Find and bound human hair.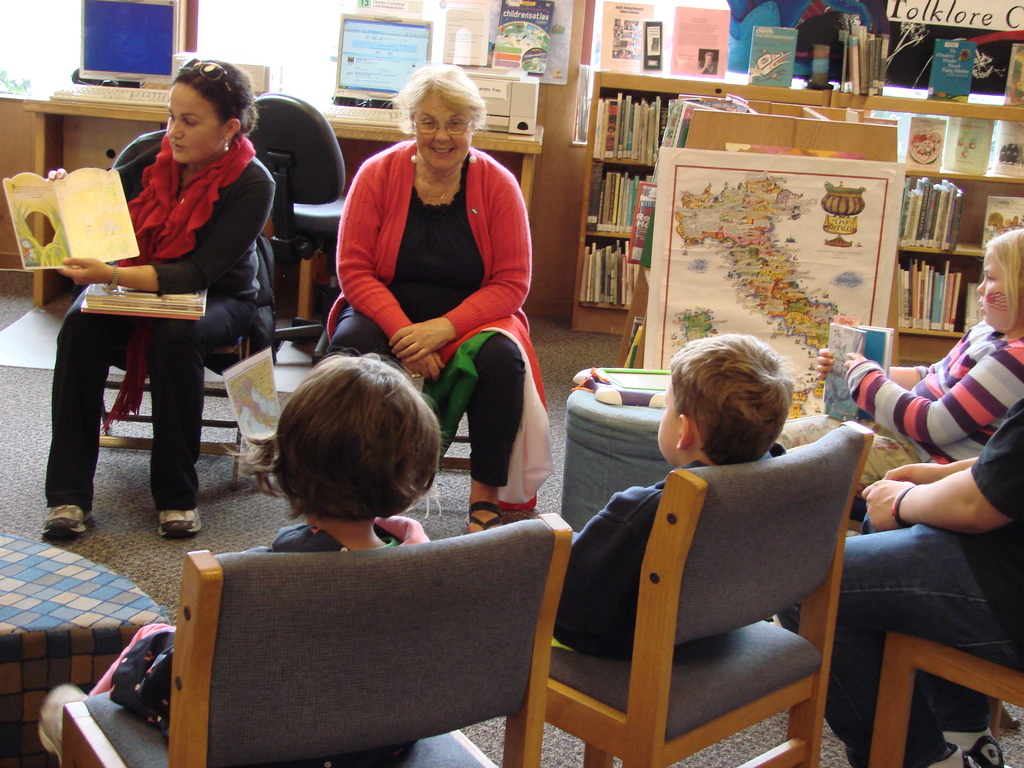
Bound: (x1=229, y1=351, x2=442, y2=523).
